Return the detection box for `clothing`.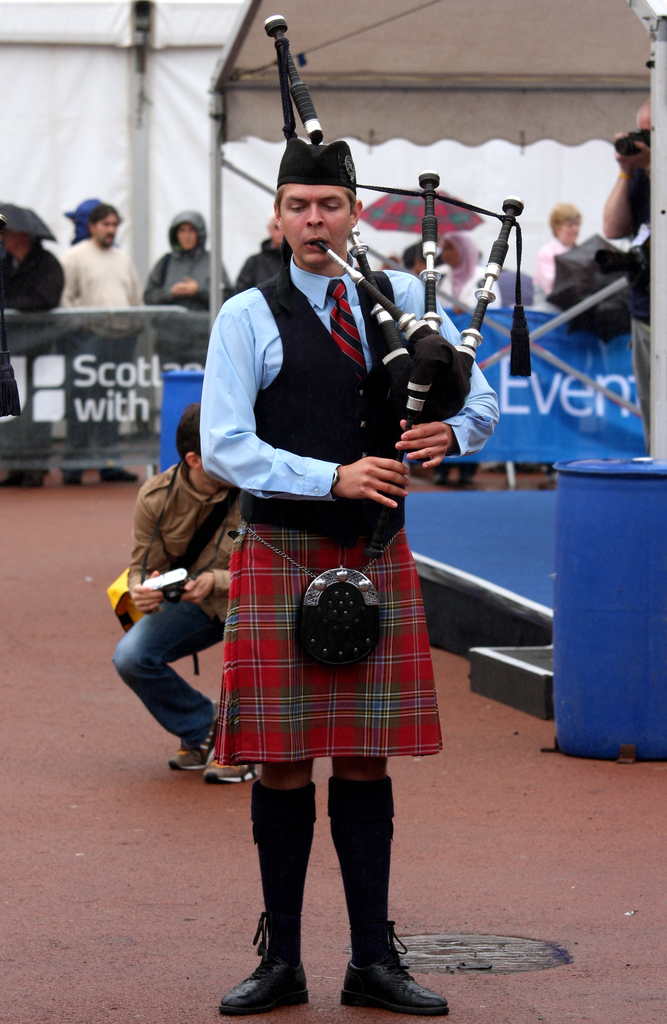
{"left": 144, "top": 207, "right": 244, "bottom": 321}.
